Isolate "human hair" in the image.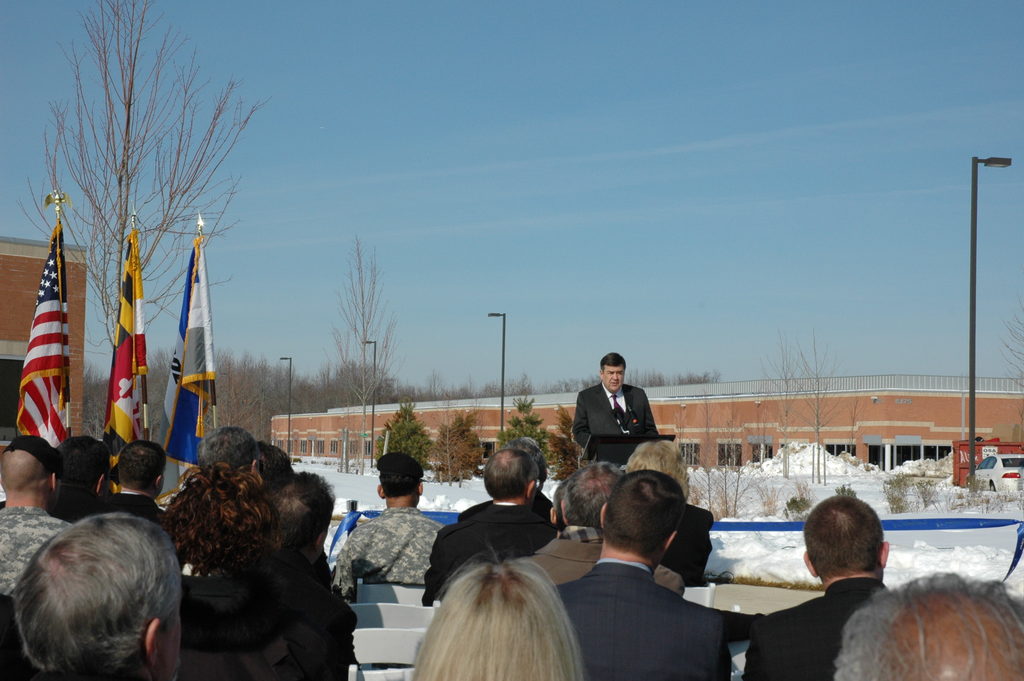
Isolated region: box(805, 496, 885, 577).
